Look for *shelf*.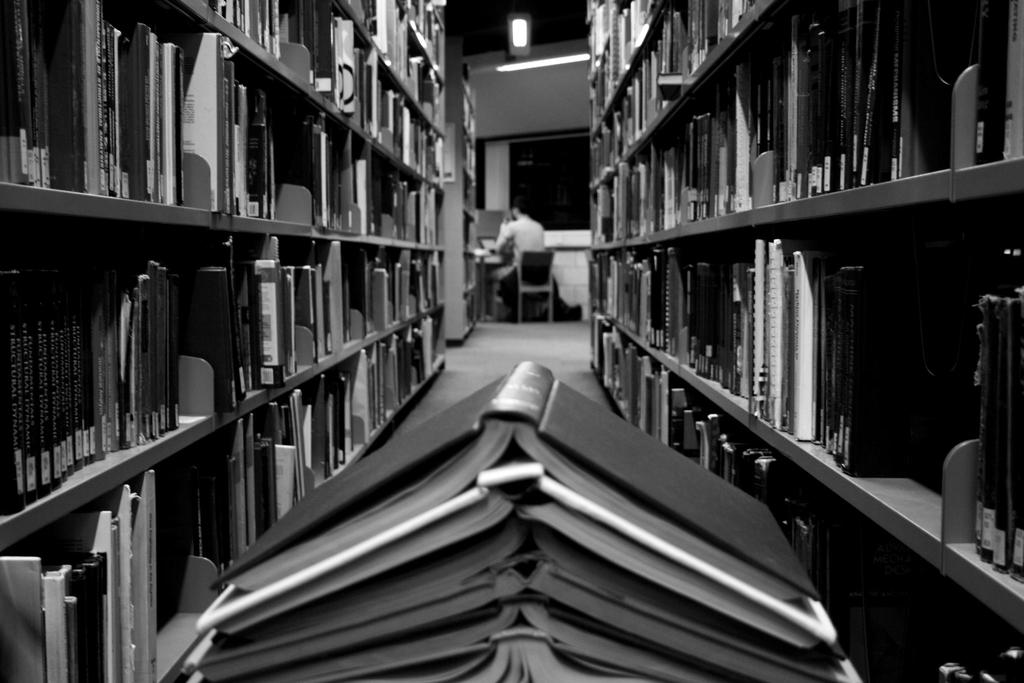
Found: {"x1": 0, "y1": 194, "x2": 460, "y2": 571}.
